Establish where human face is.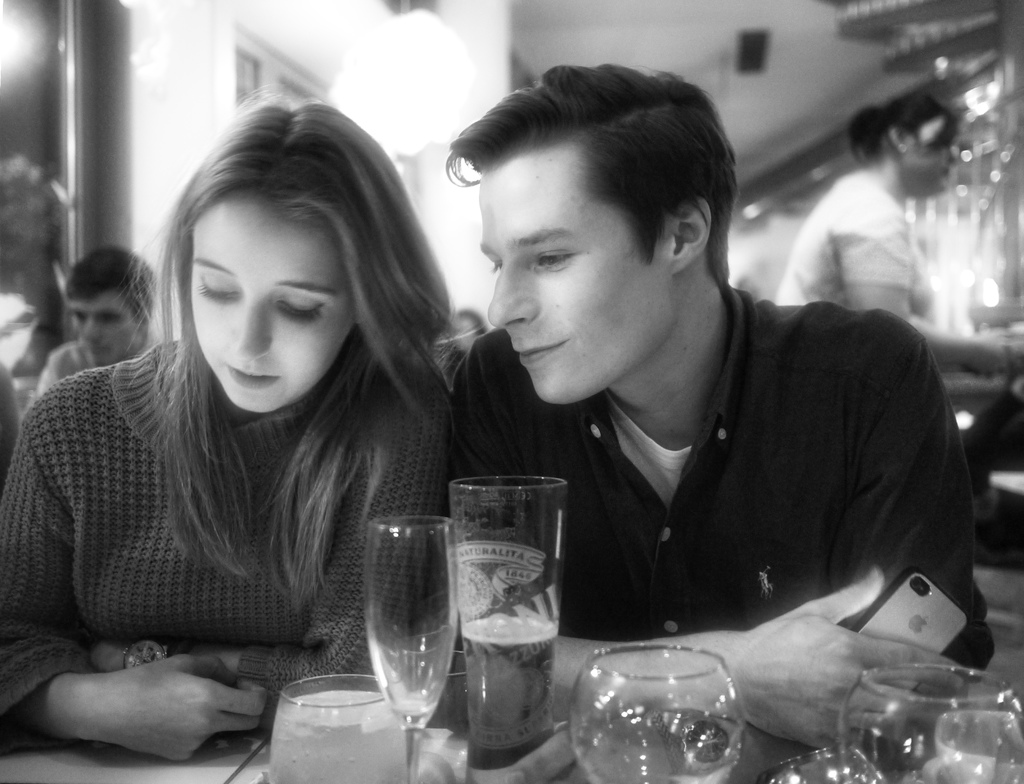
Established at bbox=(479, 170, 672, 403).
